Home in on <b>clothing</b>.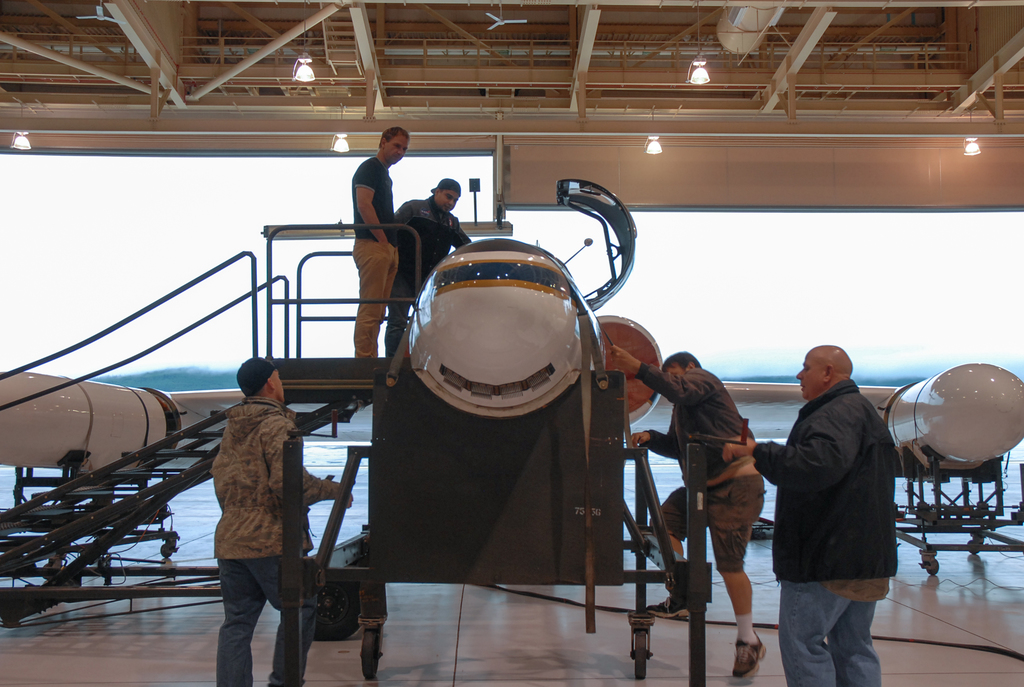
Homed in at pyautogui.locateOnScreen(396, 200, 474, 354).
